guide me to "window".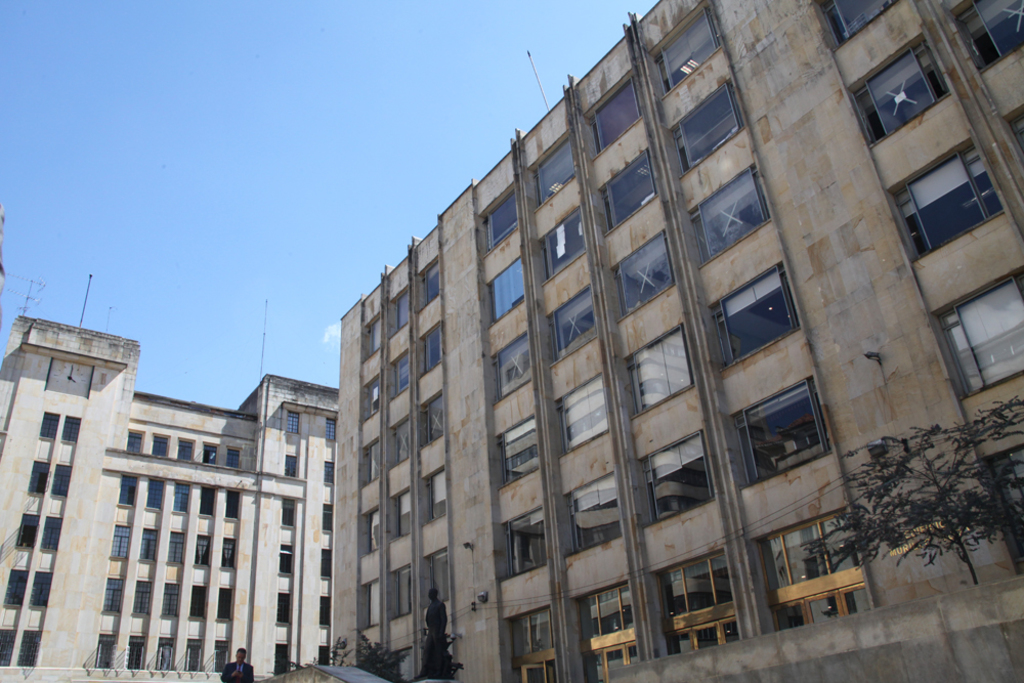
Guidance: detection(418, 553, 451, 608).
